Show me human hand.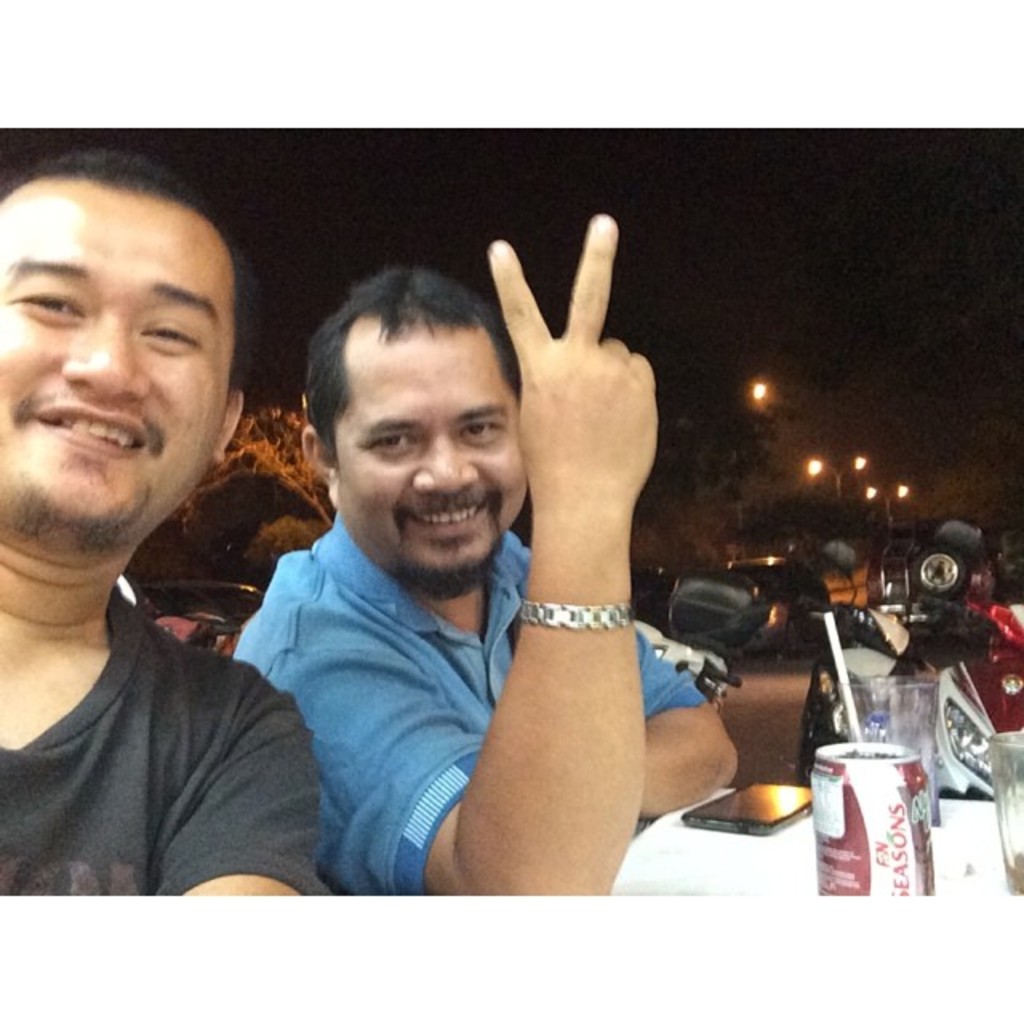
human hand is here: [467, 197, 674, 630].
